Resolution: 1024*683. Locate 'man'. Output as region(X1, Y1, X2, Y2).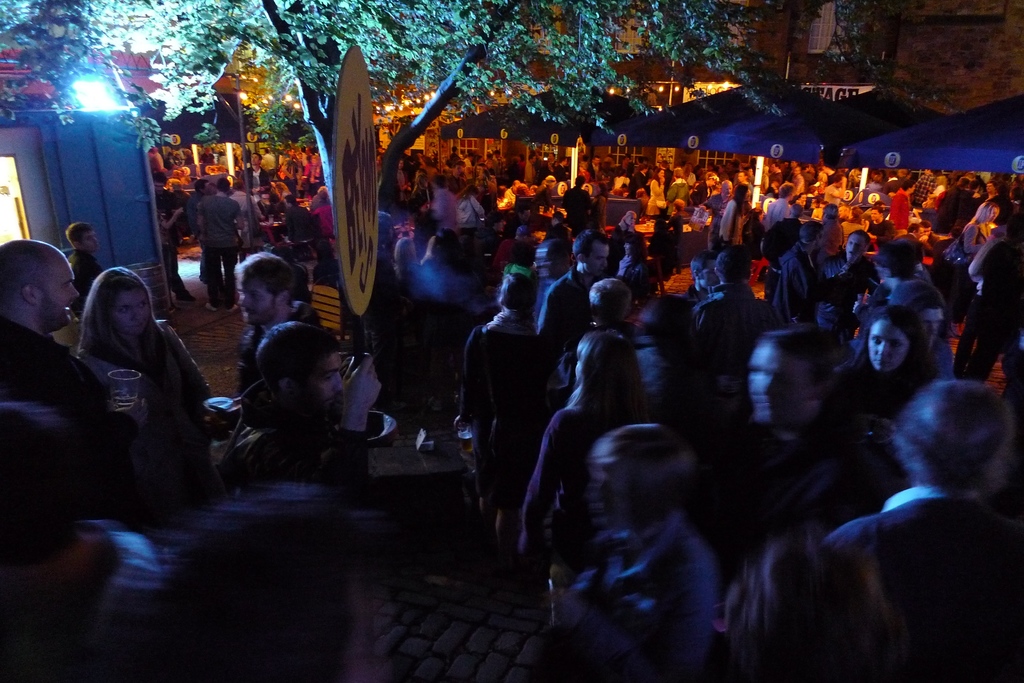
region(822, 380, 1023, 682).
